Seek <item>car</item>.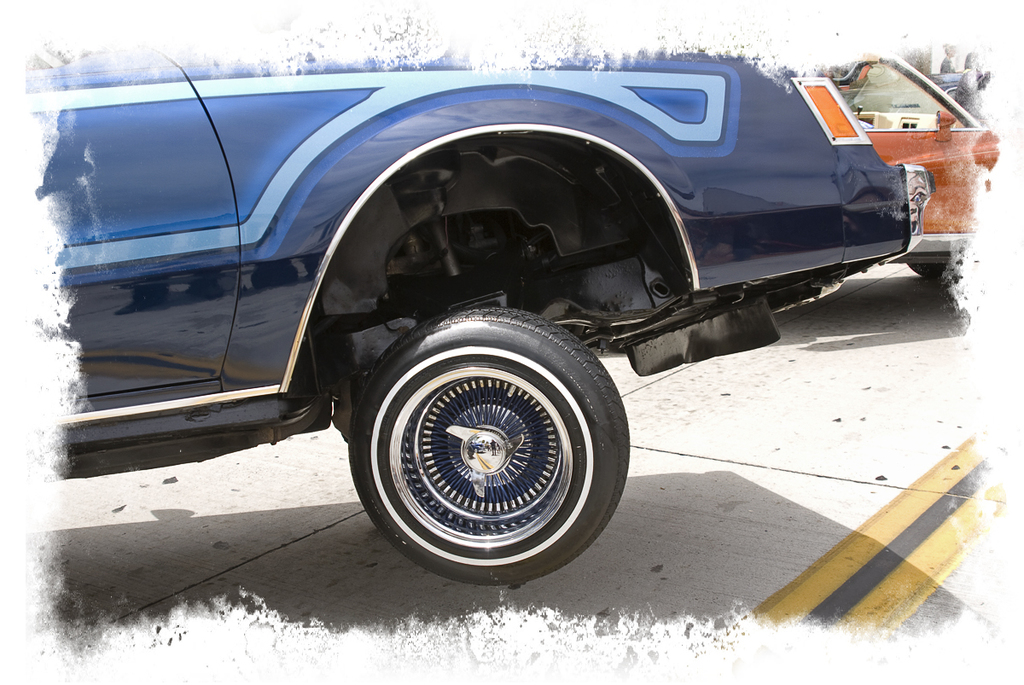
[x1=821, y1=47, x2=1005, y2=278].
